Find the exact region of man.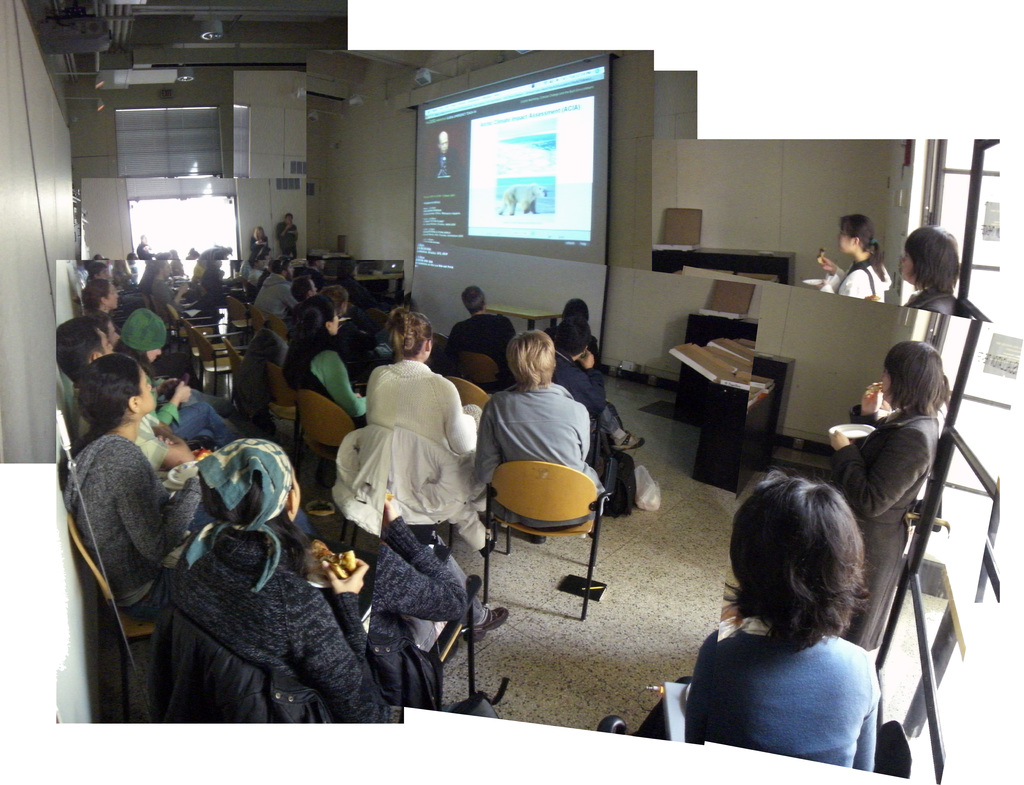
Exact region: bbox=[147, 258, 223, 321].
